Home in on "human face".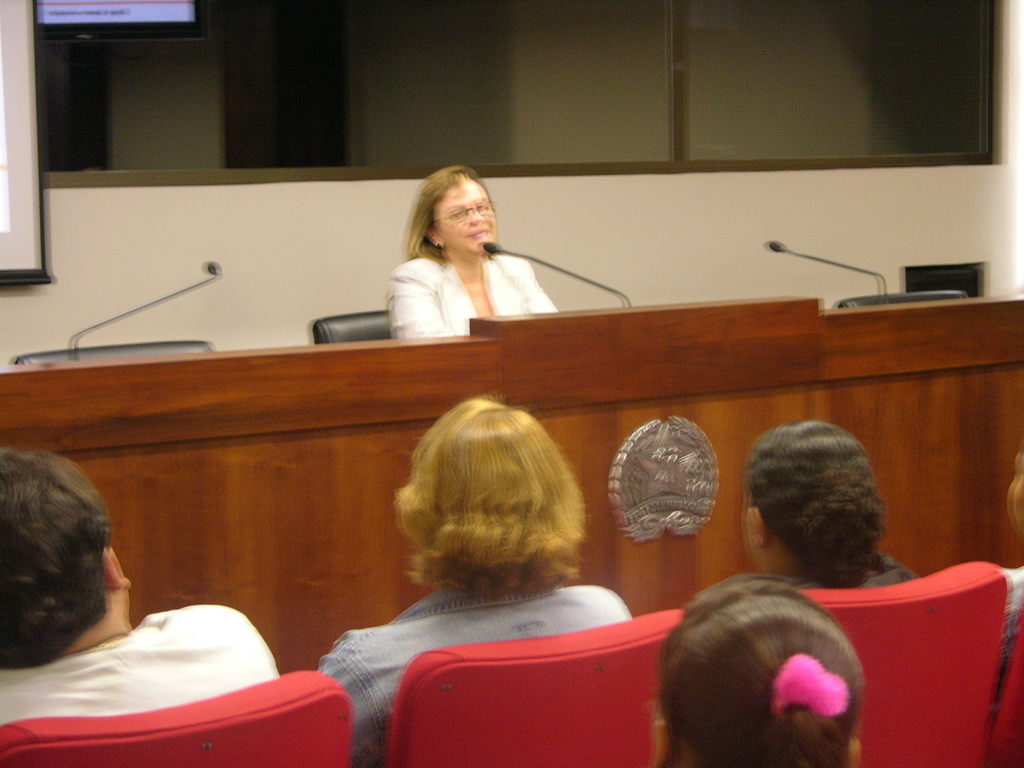
Homed in at {"left": 431, "top": 168, "right": 497, "bottom": 259}.
